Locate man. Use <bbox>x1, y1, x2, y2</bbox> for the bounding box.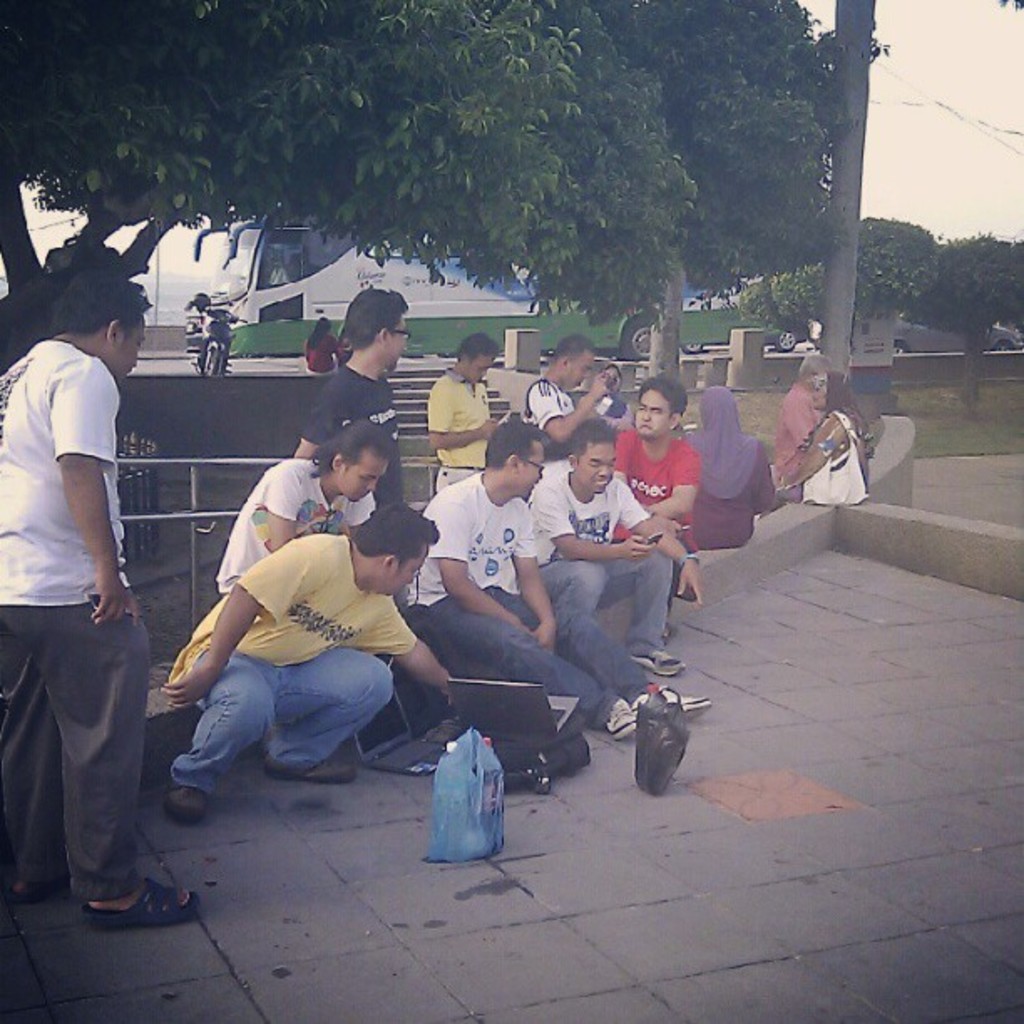
<bbox>403, 420, 708, 735</bbox>.
